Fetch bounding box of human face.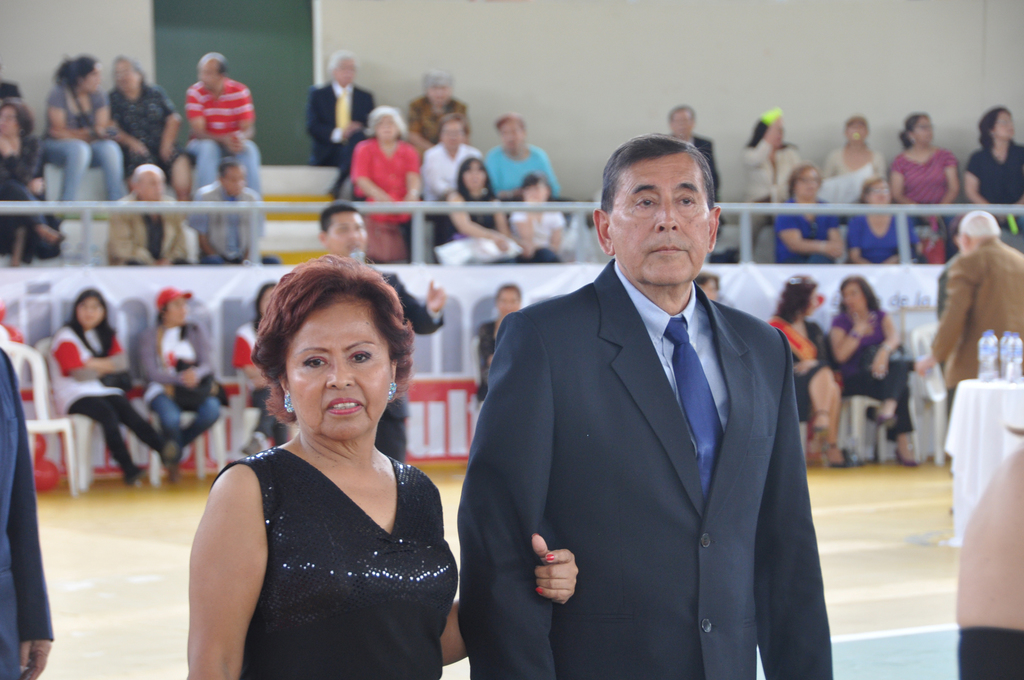
Bbox: 77, 298, 104, 328.
